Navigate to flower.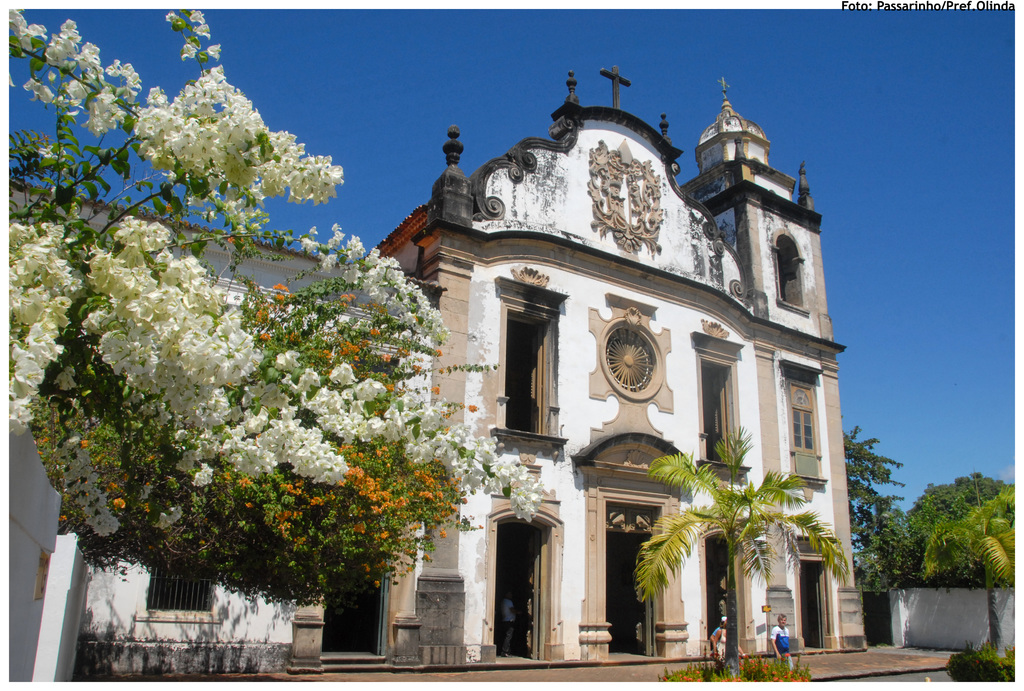
Navigation target: 343,362,353,377.
